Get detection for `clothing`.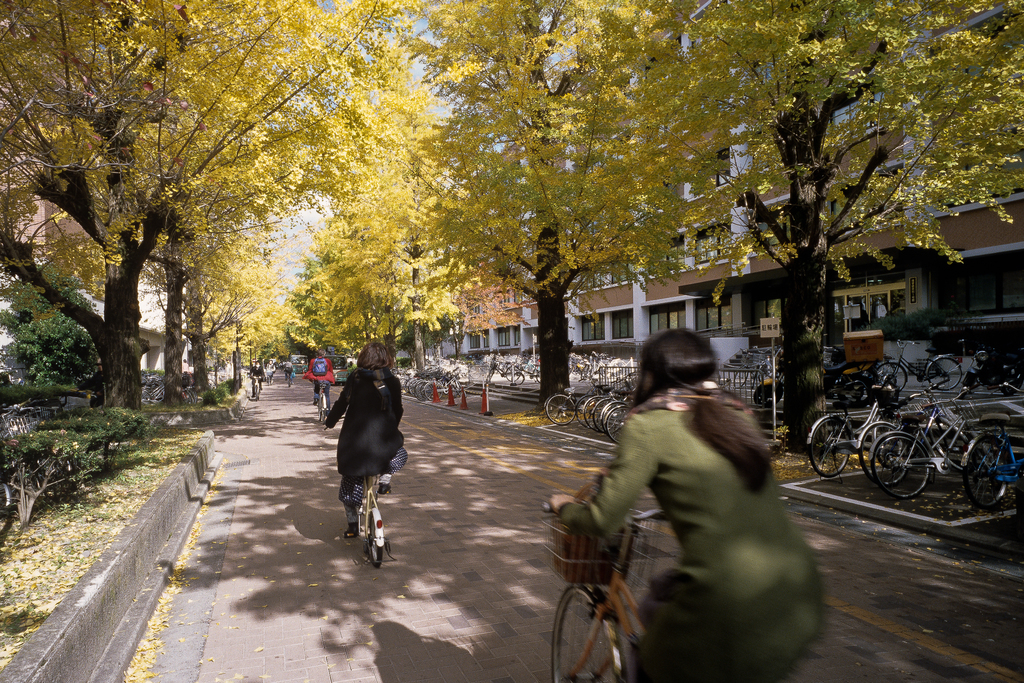
Detection: 283 362 296 382.
